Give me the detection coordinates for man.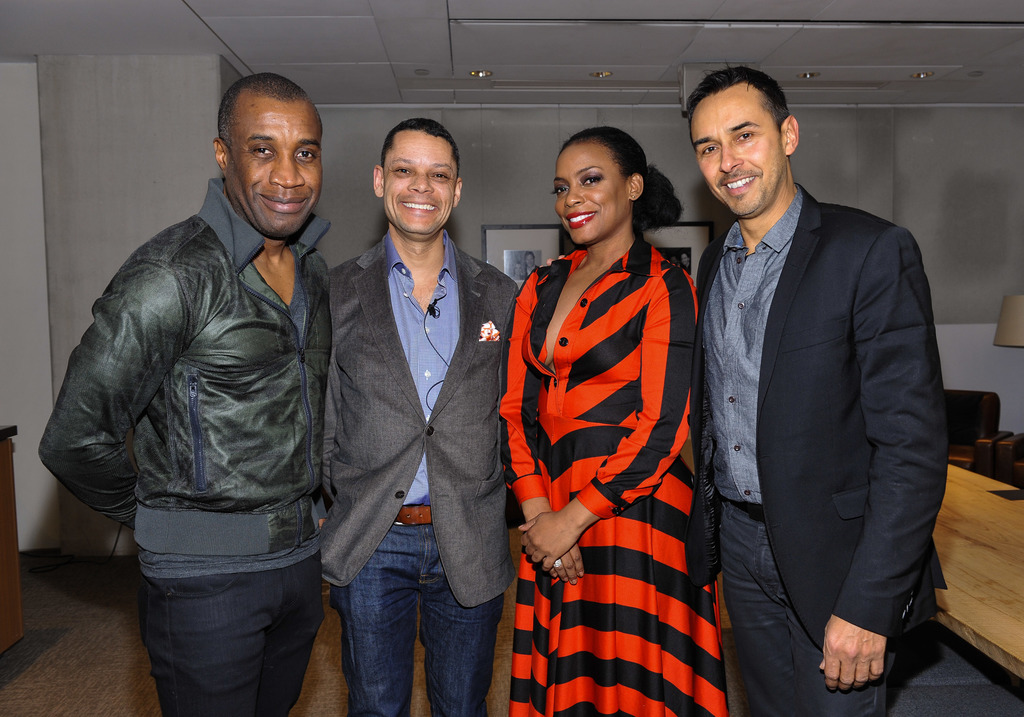
67 67 404 716.
